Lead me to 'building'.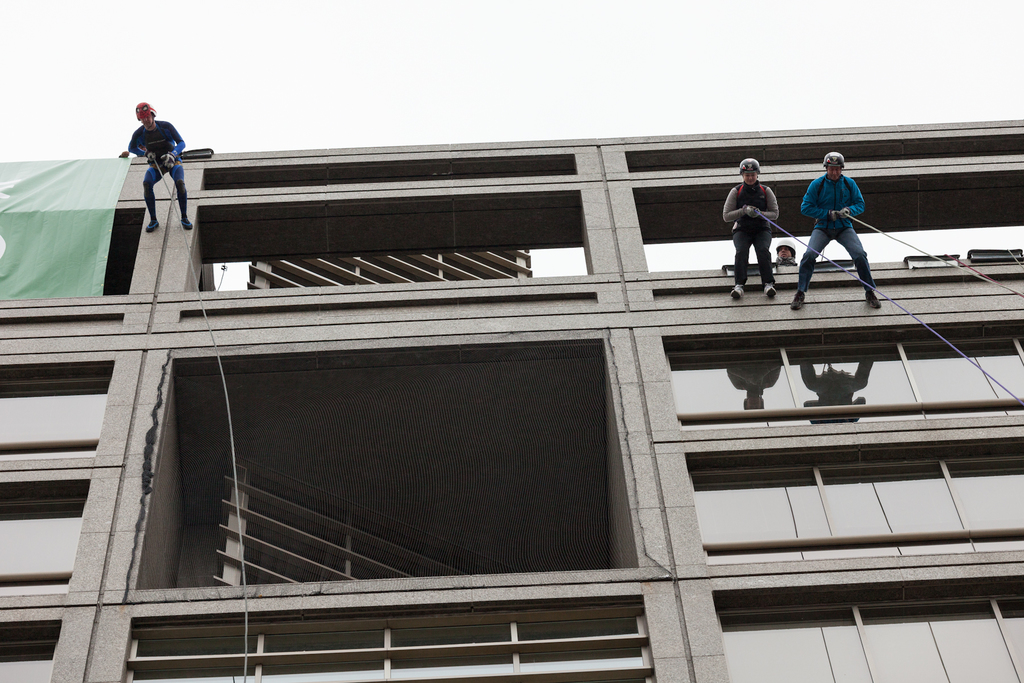
Lead to (0, 117, 1022, 682).
